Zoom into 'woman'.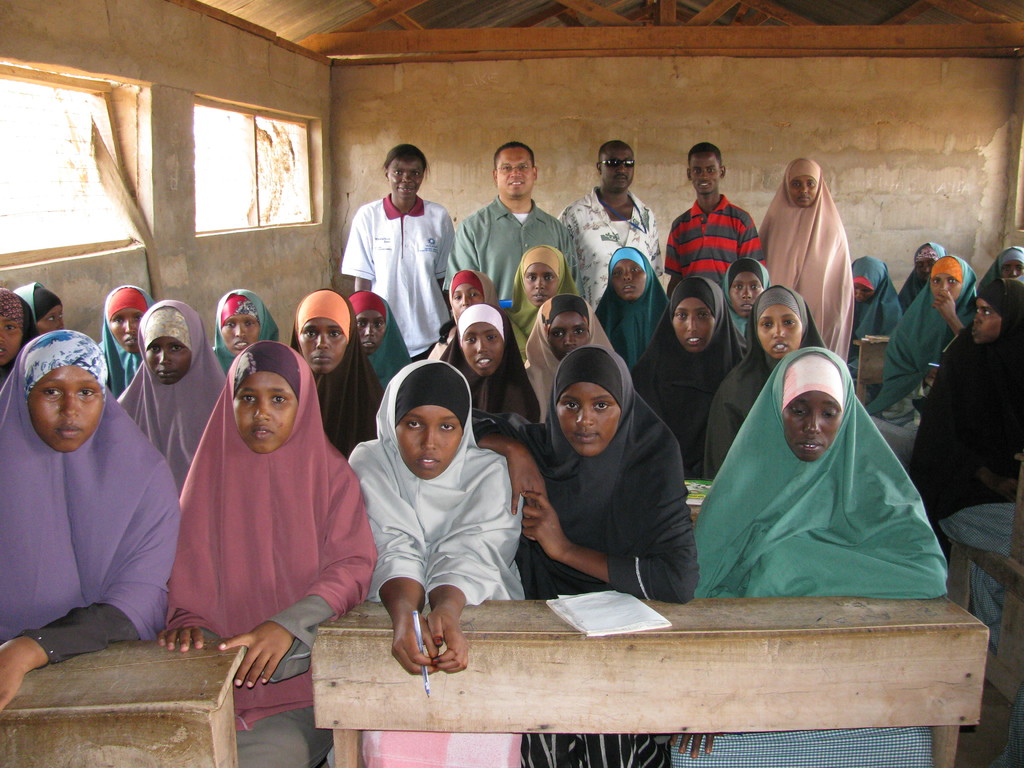
Zoom target: bbox=[346, 360, 529, 767].
